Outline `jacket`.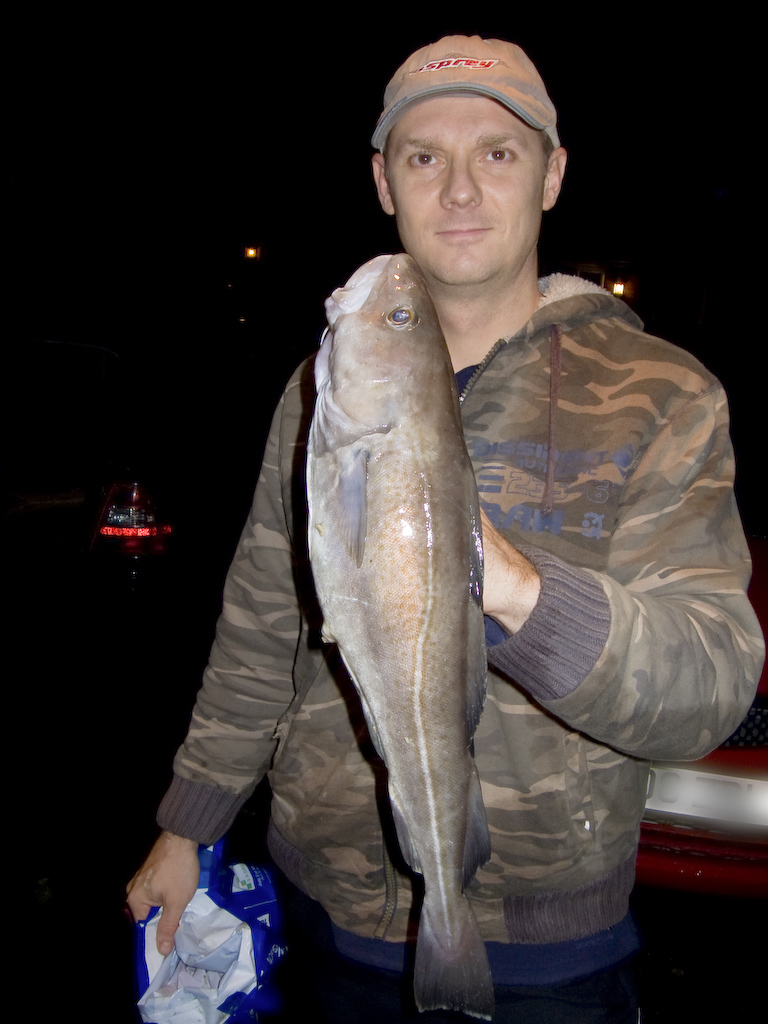
Outline: <region>153, 270, 767, 941</region>.
